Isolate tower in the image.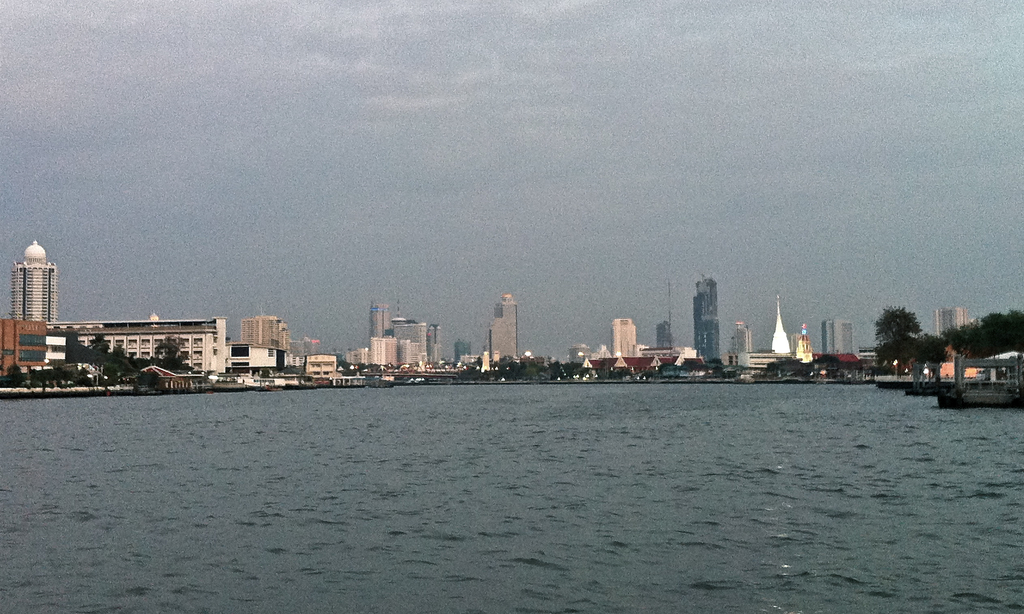
Isolated region: pyautogui.locateOnScreen(815, 309, 855, 353).
